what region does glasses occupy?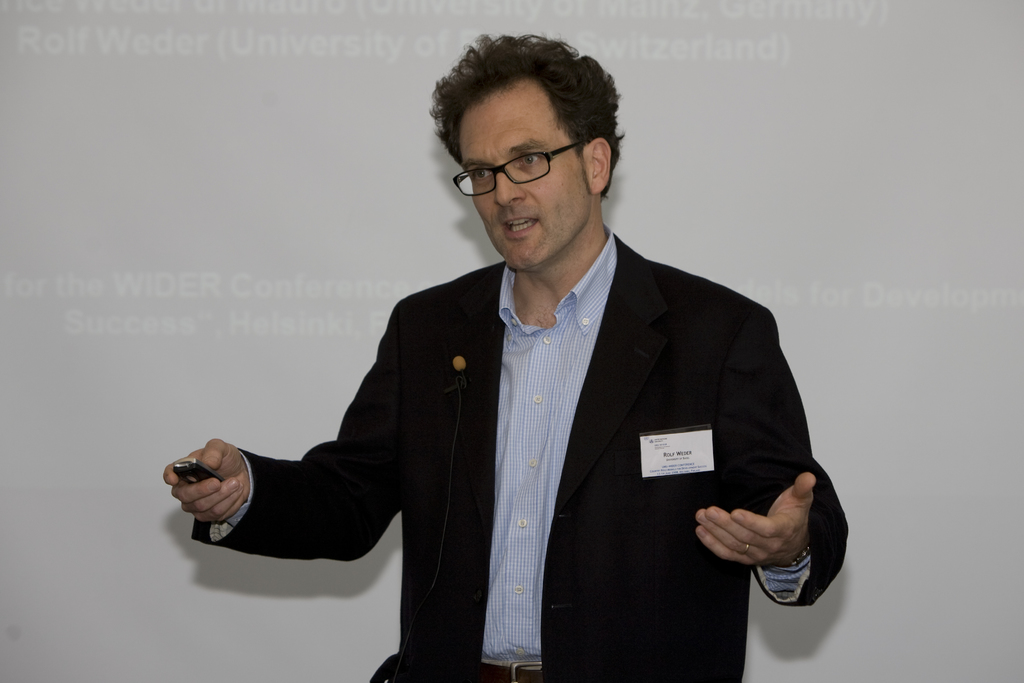
select_region(450, 135, 593, 186).
